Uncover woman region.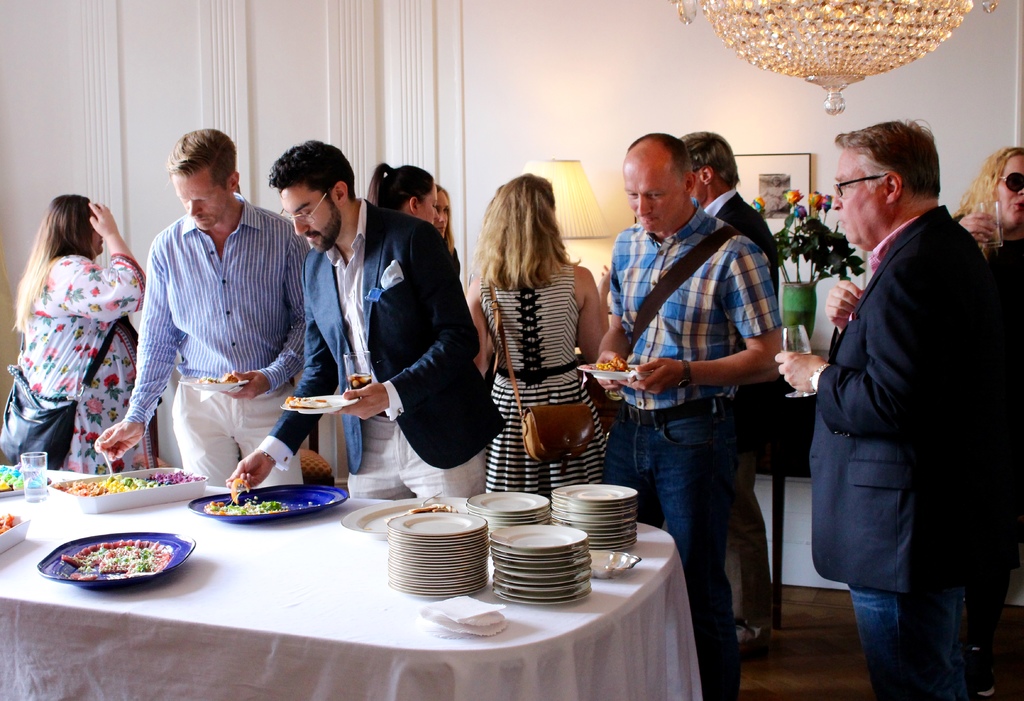
Uncovered: 362, 158, 441, 226.
